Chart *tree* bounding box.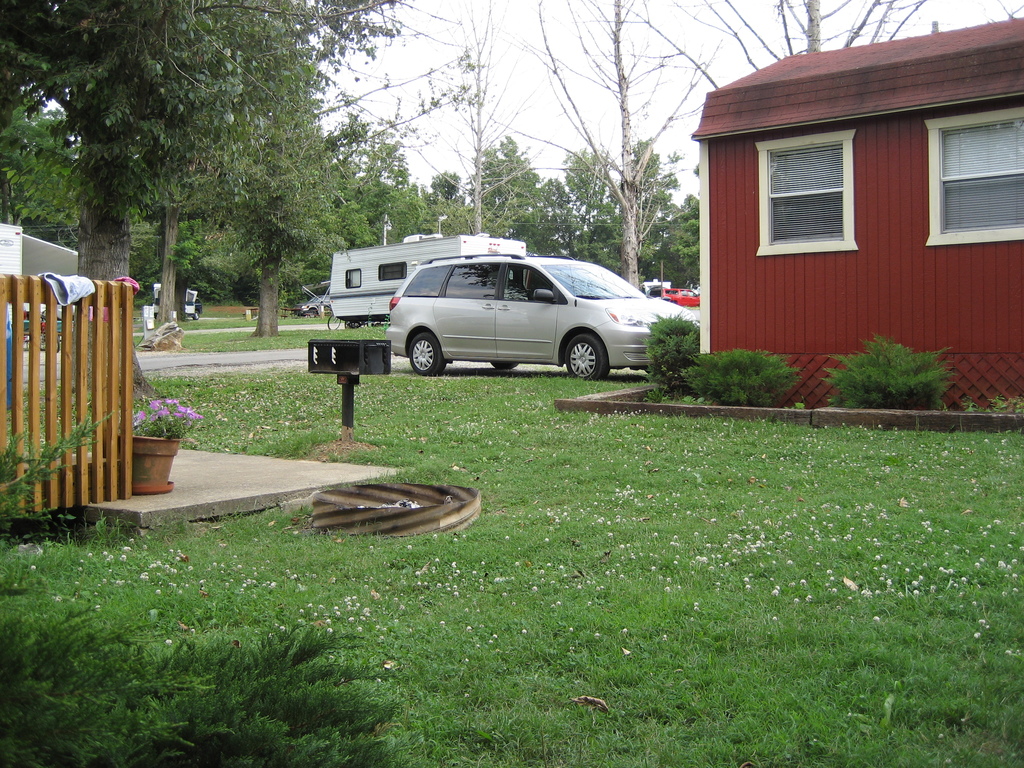
Charted: box(353, 0, 563, 230).
